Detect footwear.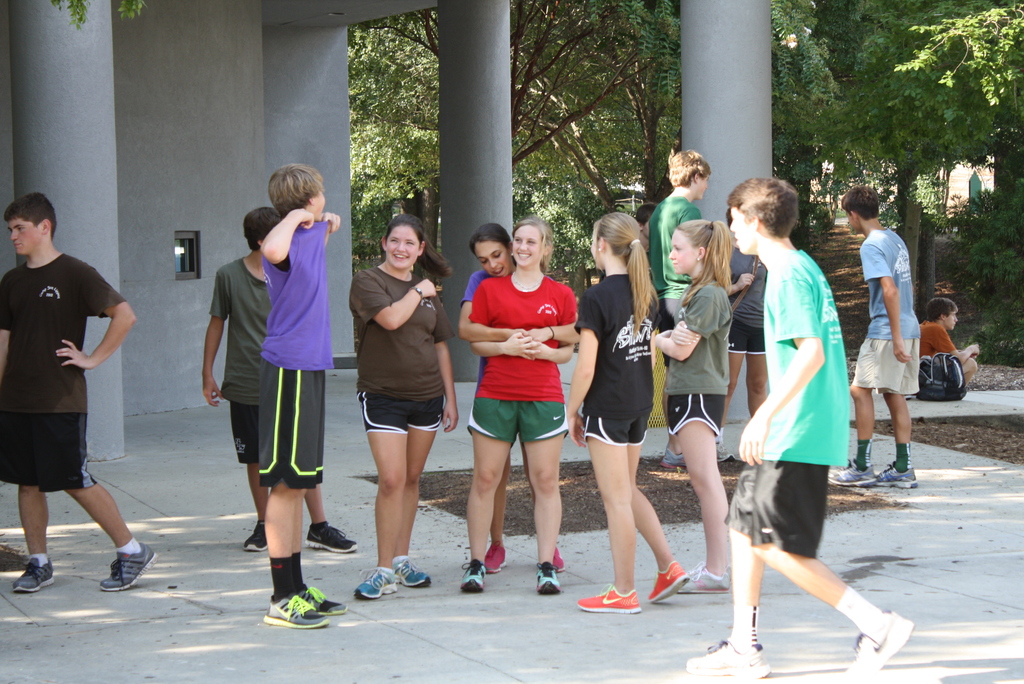
Detected at (351,564,399,594).
